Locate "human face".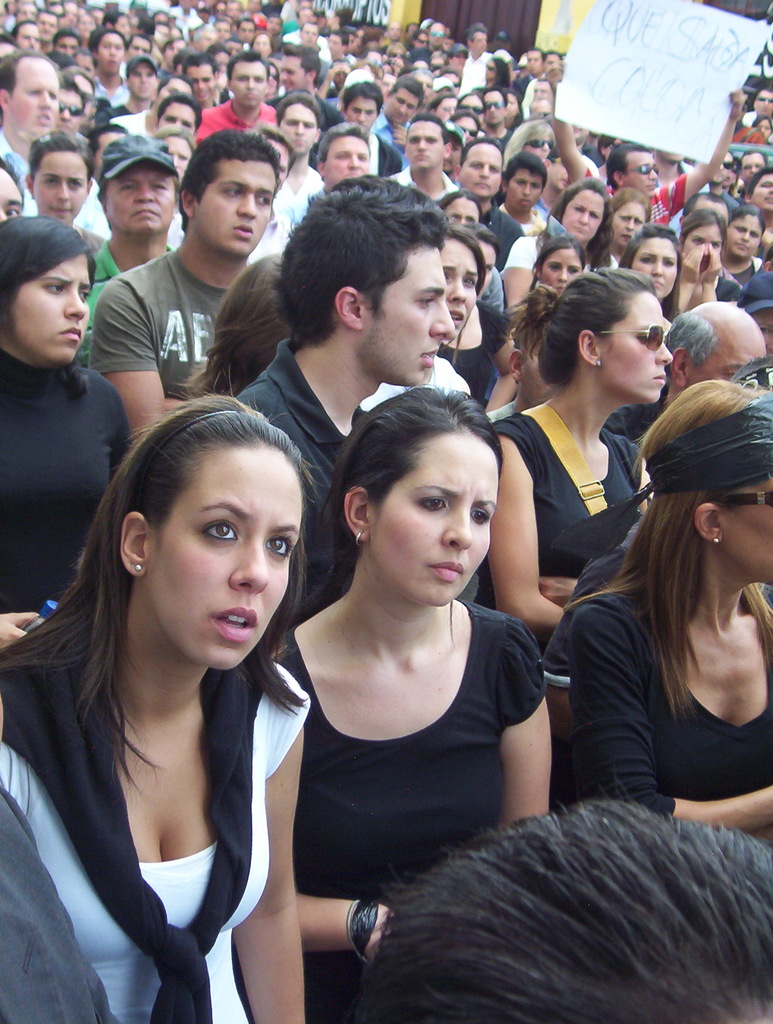
Bounding box: Rect(482, 241, 494, 286).
